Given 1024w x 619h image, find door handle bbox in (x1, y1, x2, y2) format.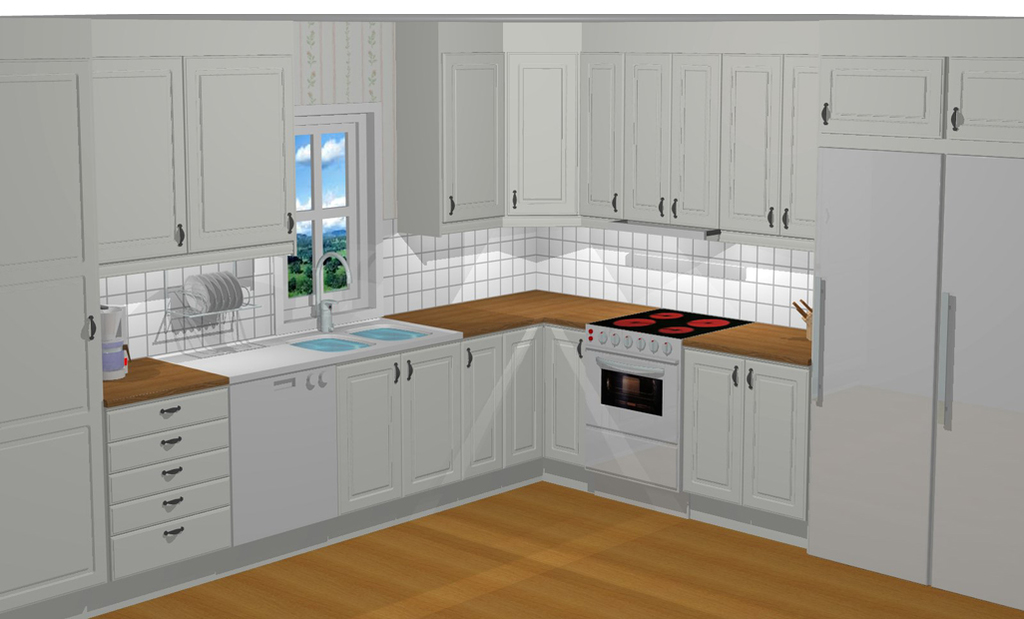
(768, 206, 778, 230).
